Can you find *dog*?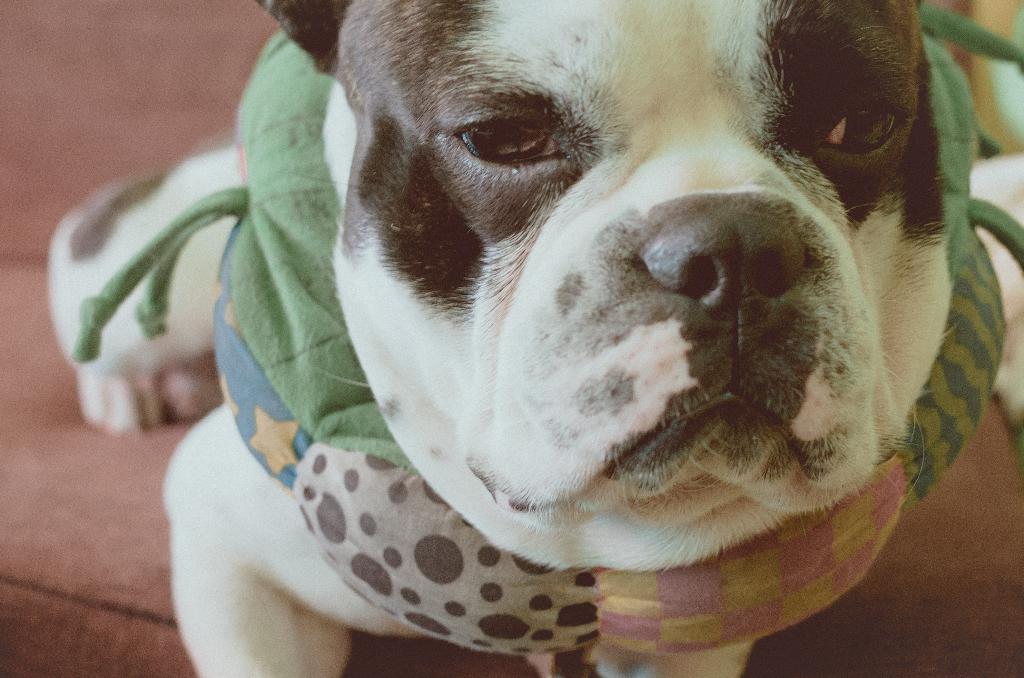
Yes, bounding box: x1=42 y1=143 x2=244 y2=433.
